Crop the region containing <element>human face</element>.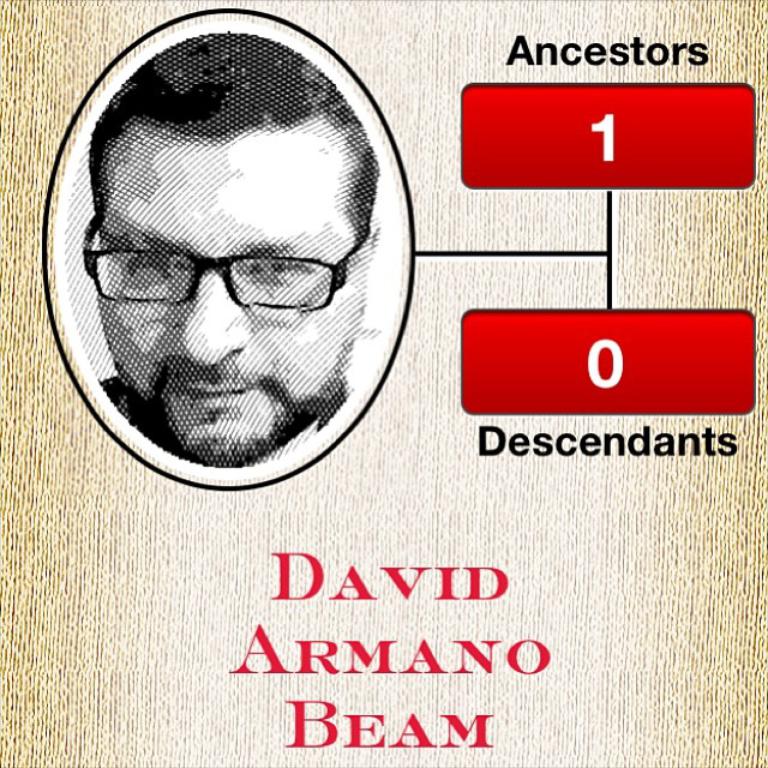
Crop region: pyautogui.locateOnScreen(88, 136, 371, 467).
